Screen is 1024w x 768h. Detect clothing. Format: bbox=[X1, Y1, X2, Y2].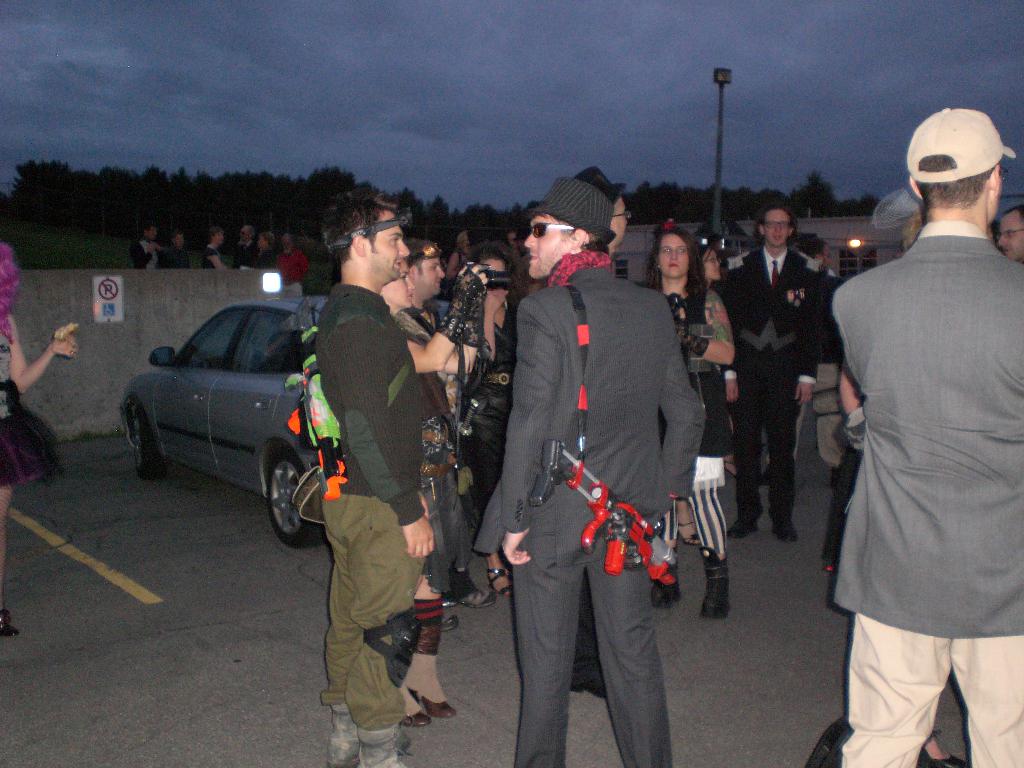
bbox=[717, 229, 828, 524].
